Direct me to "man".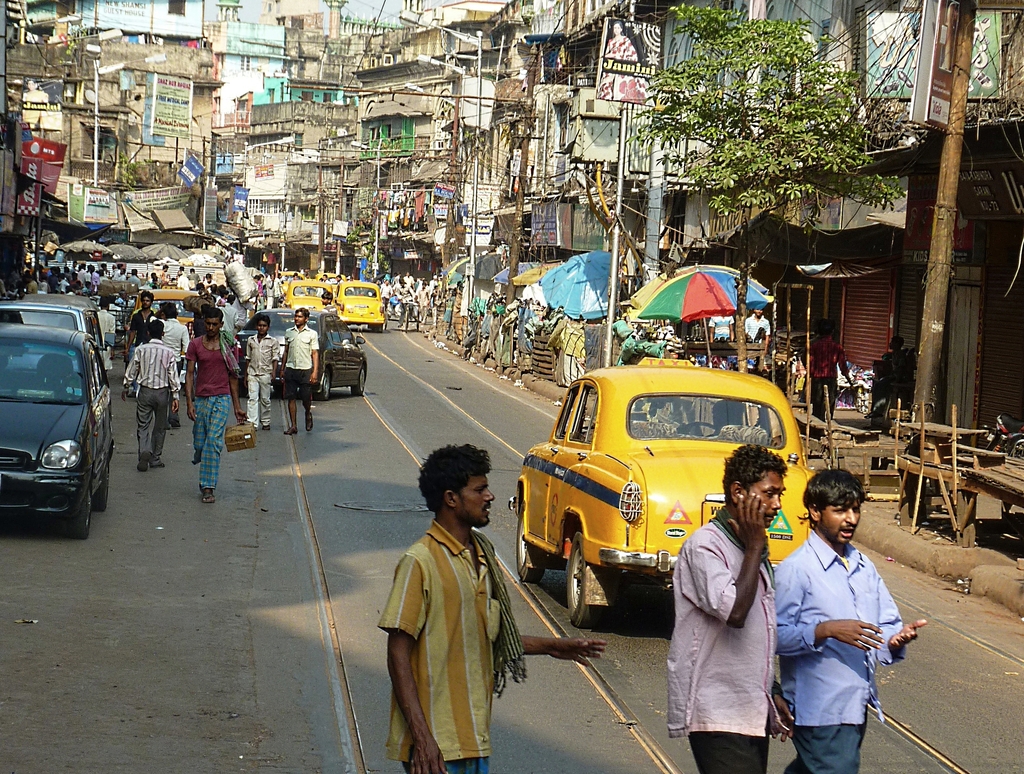
Direction: bbox=[775, 468, 923, 773].
